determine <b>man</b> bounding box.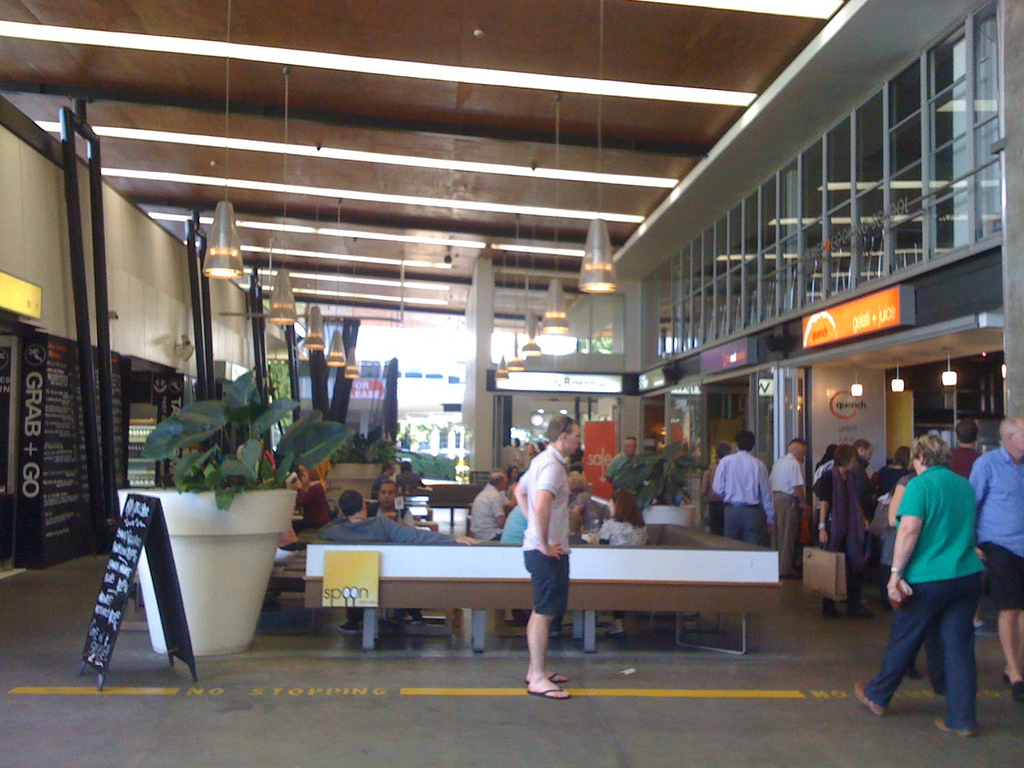
Determined: Rect(314, 486, 457, 632).
